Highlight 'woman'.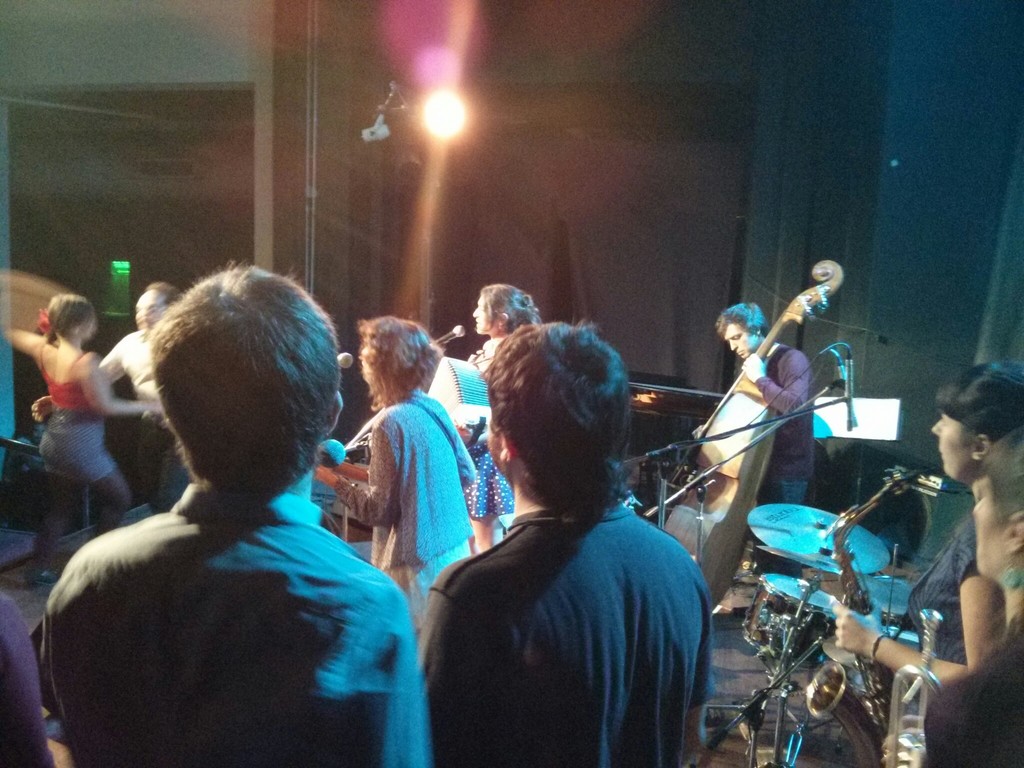
Highlighted region: (x1=4, y1=289, x2=157, y2=589).
